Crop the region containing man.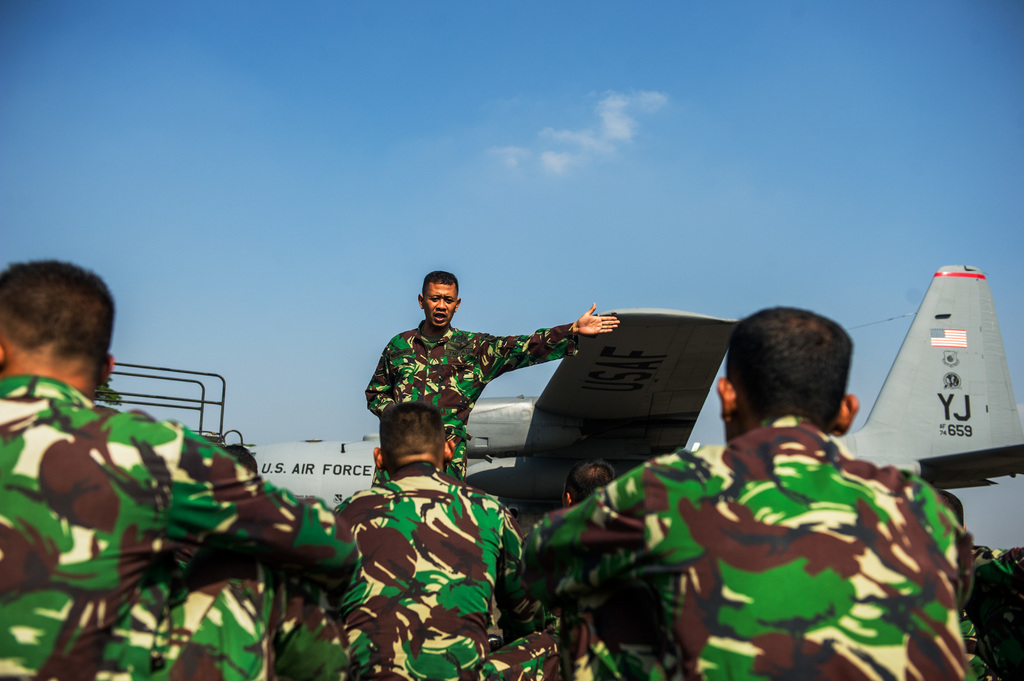
Crop region: locate(0, 271, 212, 623).
